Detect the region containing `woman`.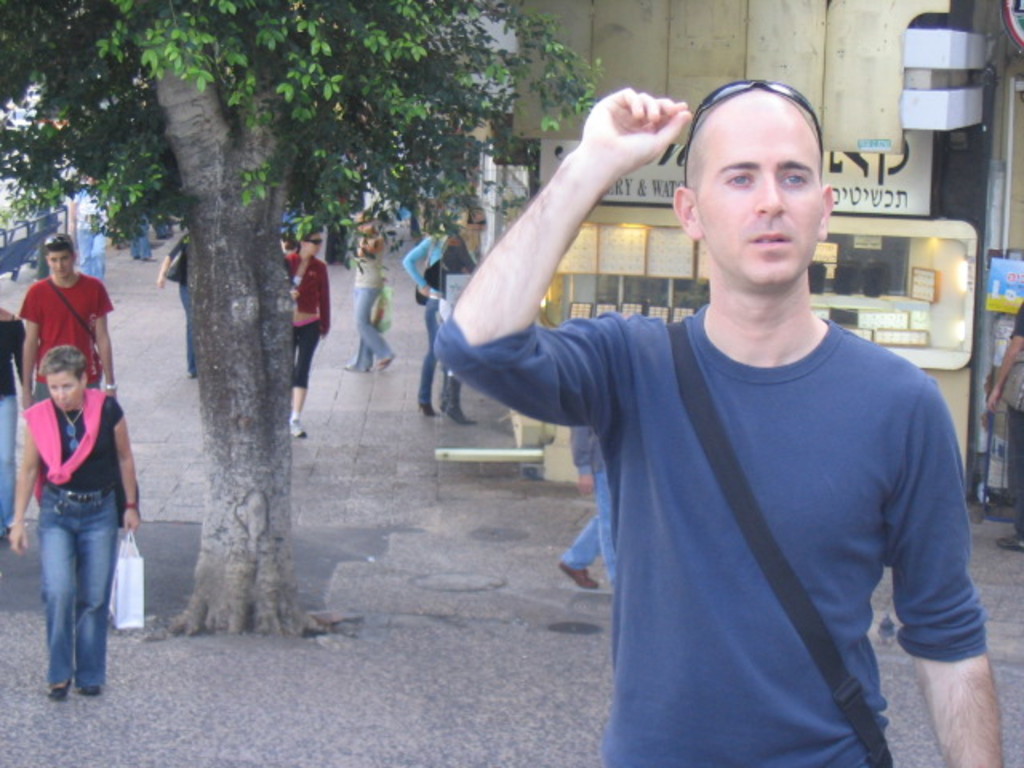
box(283, 232, 338, 435).
